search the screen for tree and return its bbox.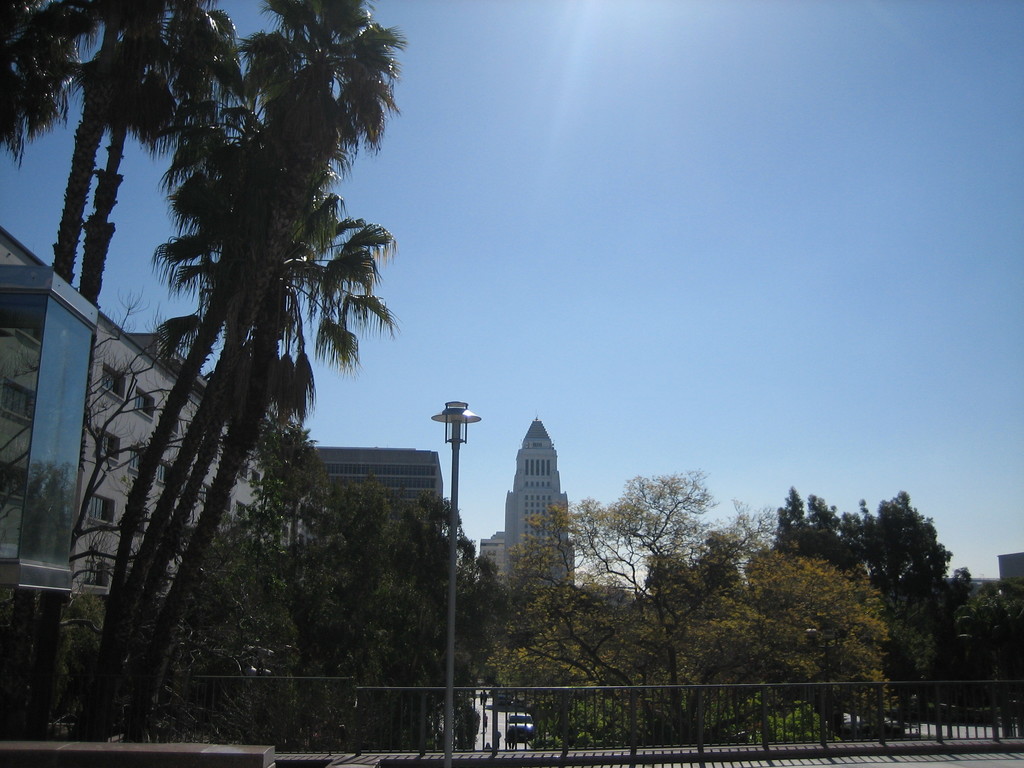
Found: box(486, 463, 887, 743).
